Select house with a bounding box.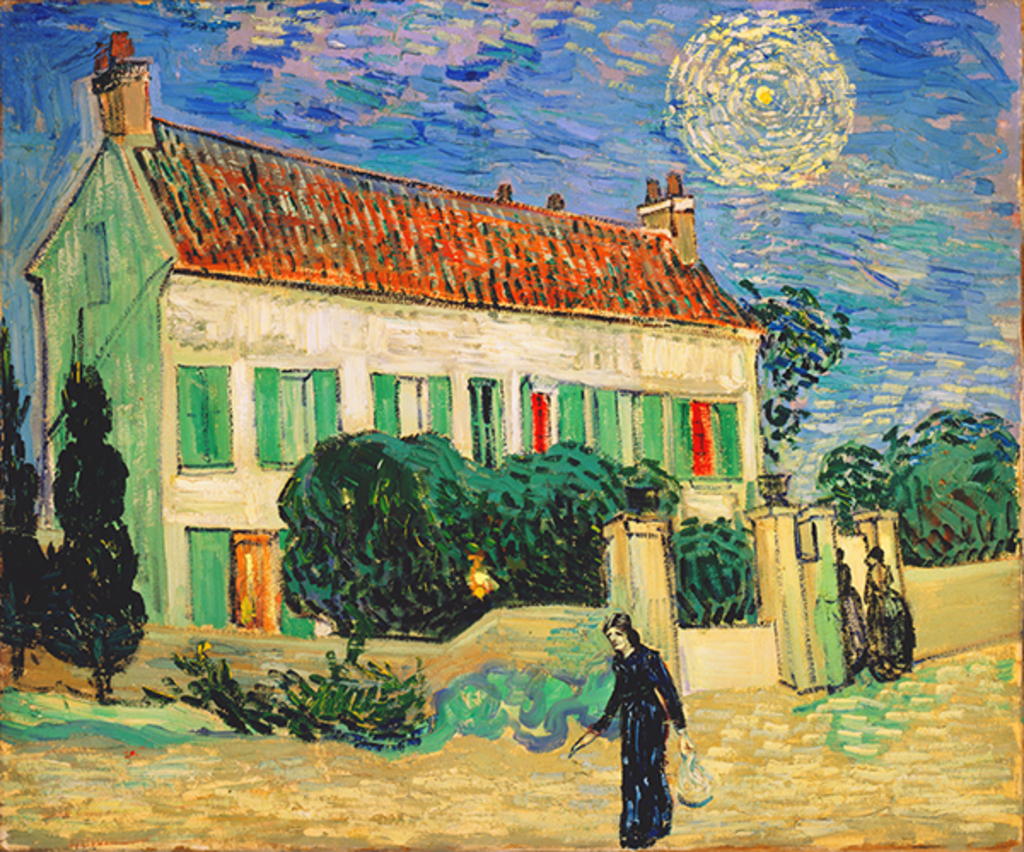
[9,145,836,618].
